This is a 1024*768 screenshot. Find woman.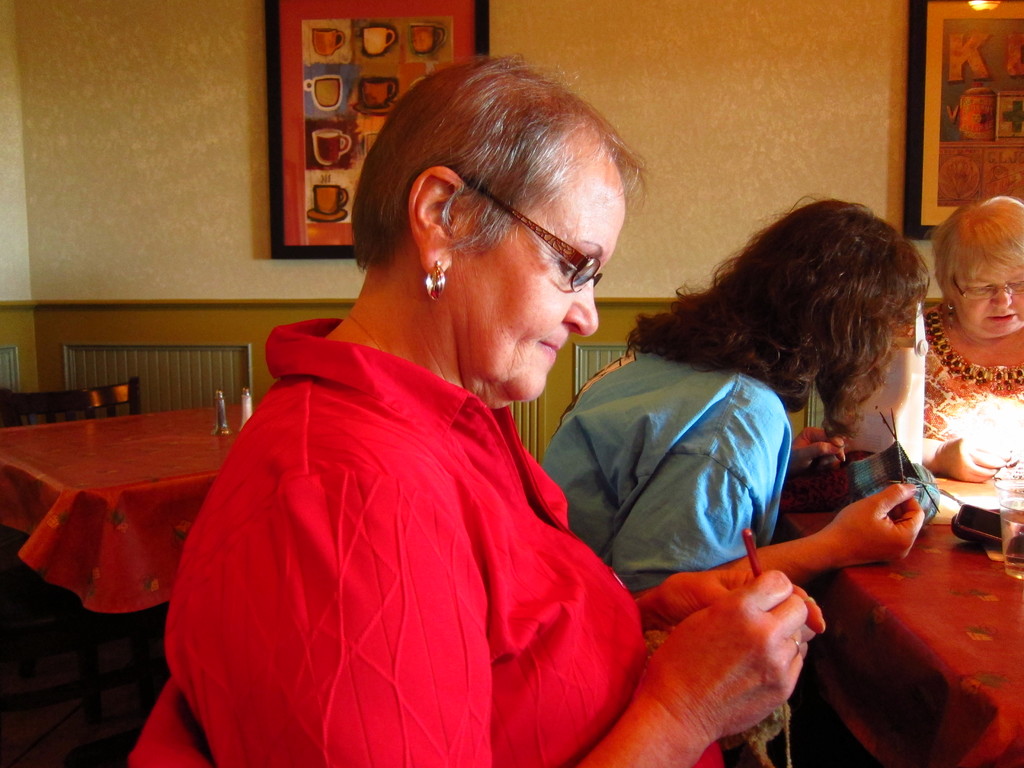
Bounding box: {"x1": 157, "y1": 54, "x2": 829, "y2": 764}.
